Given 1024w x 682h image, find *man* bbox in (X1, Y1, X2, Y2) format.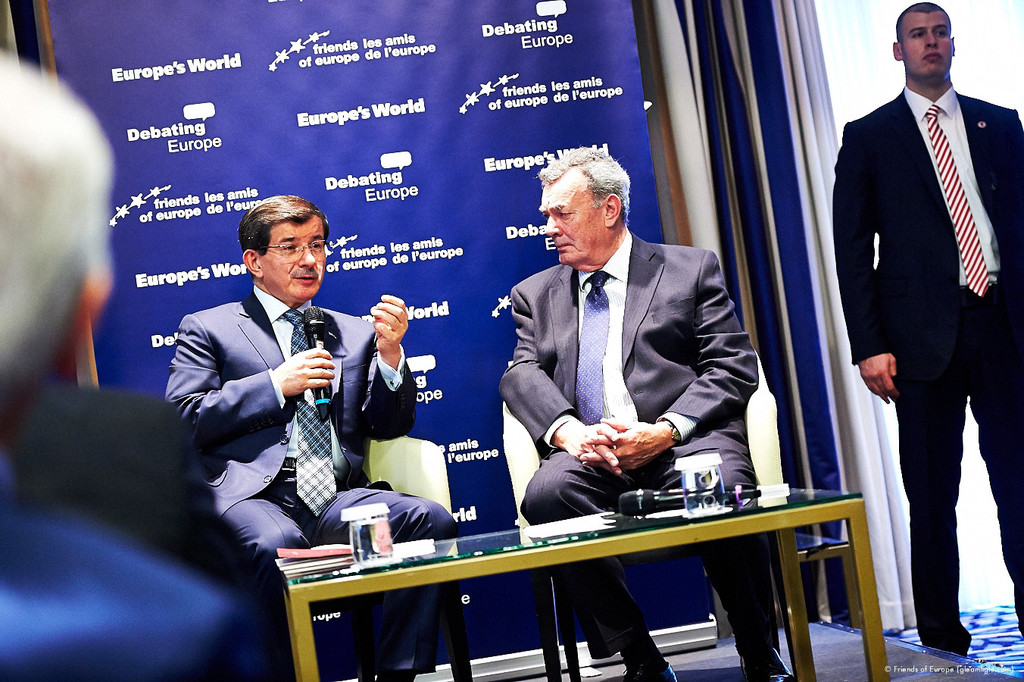
(0, 44, 285, 681).
